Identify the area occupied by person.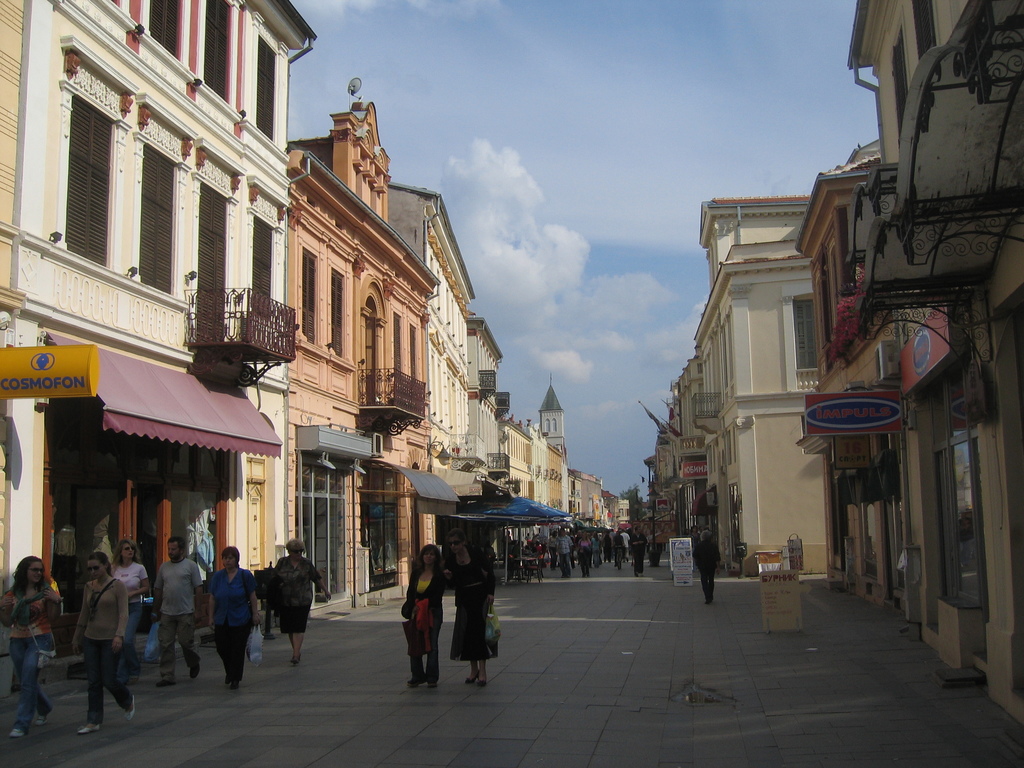
Area: (150, 531, 199, 687).
